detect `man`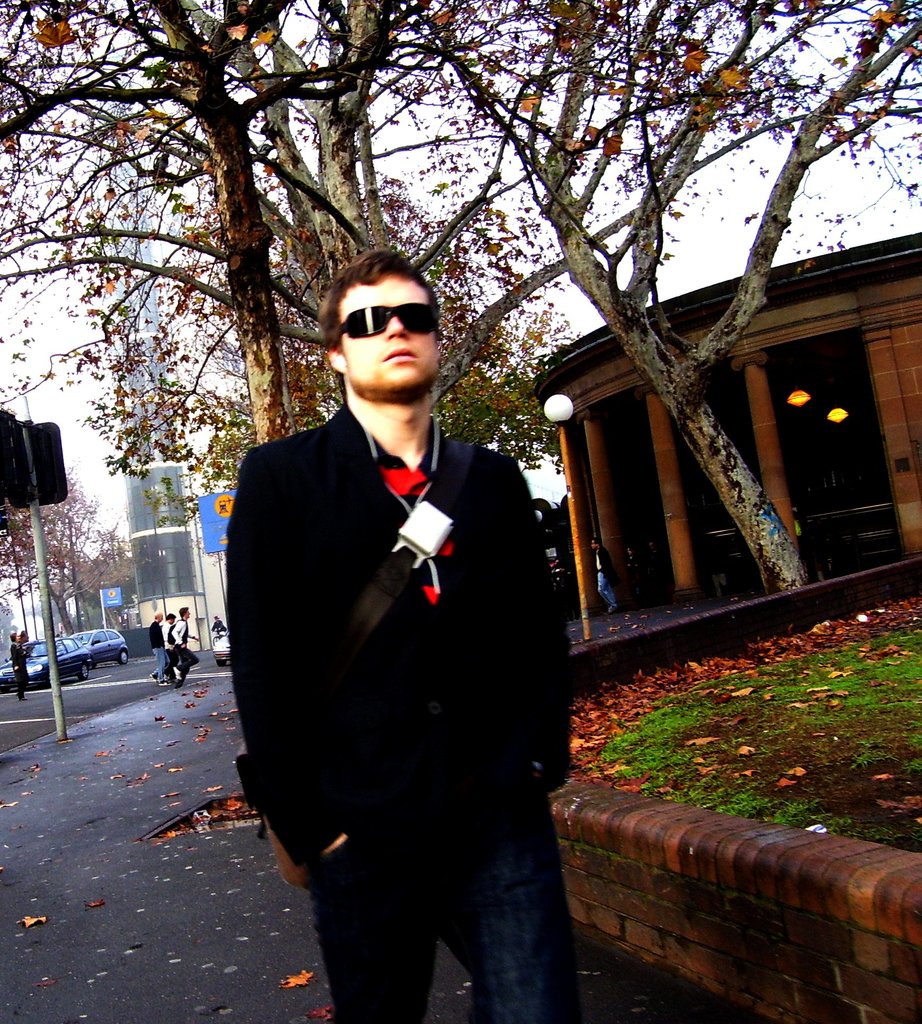
<region>149, 611, 166, 683</region>
